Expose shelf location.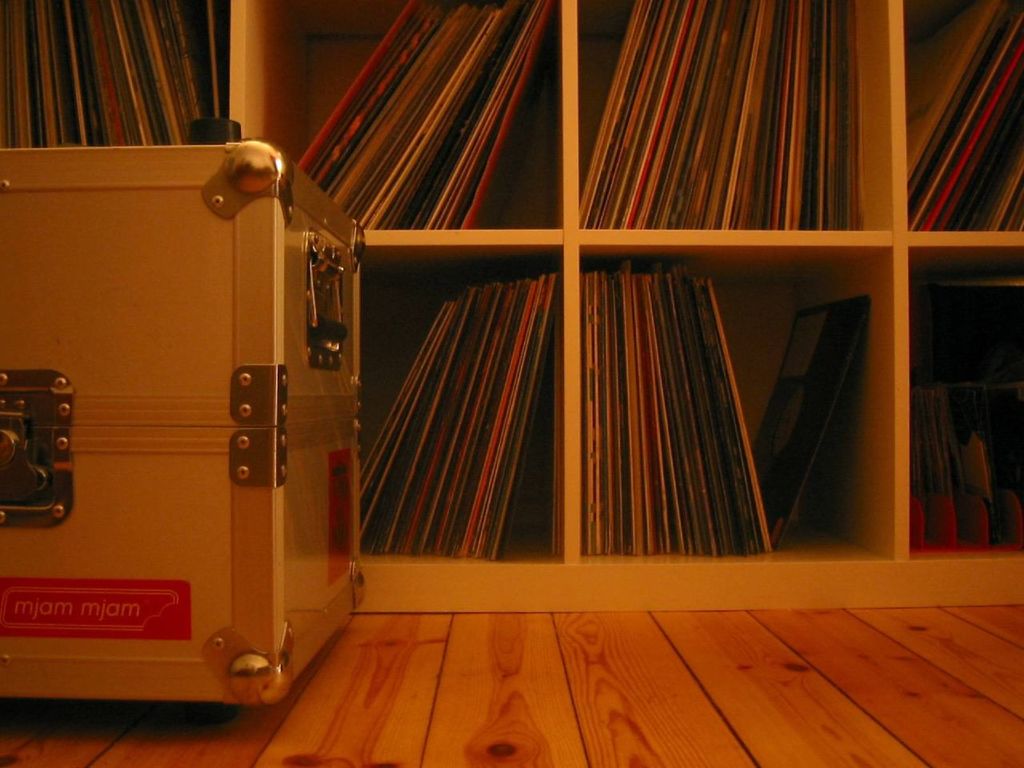
Exposed at {"left": 579, "top": 0, "right": 892, "bottom": 231}.
